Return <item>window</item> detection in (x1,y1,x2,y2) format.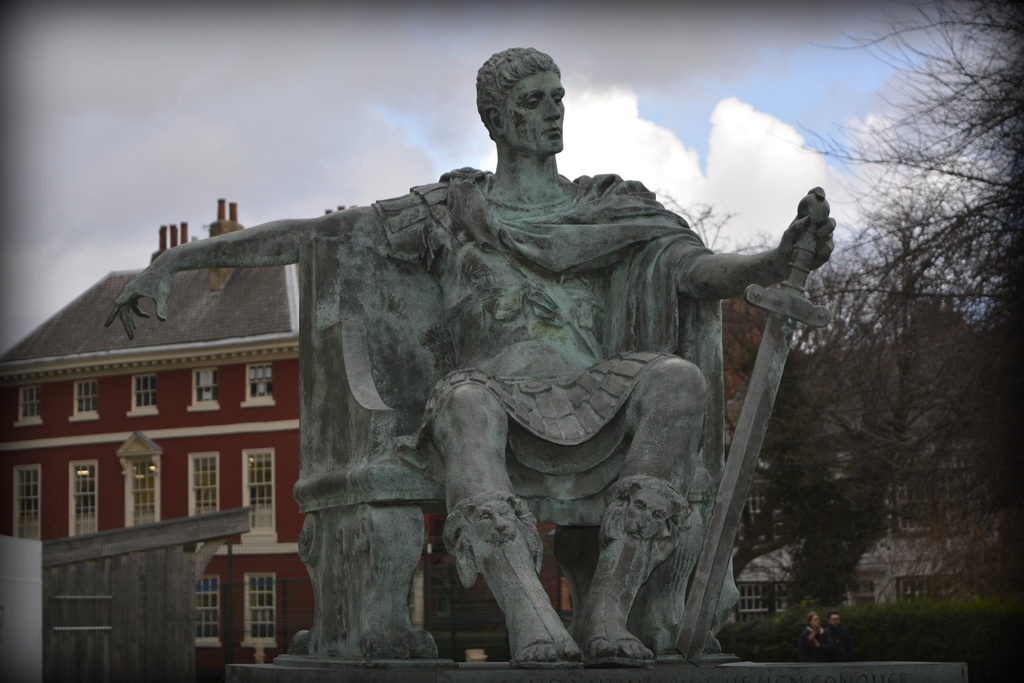
(190,366,224,415).
